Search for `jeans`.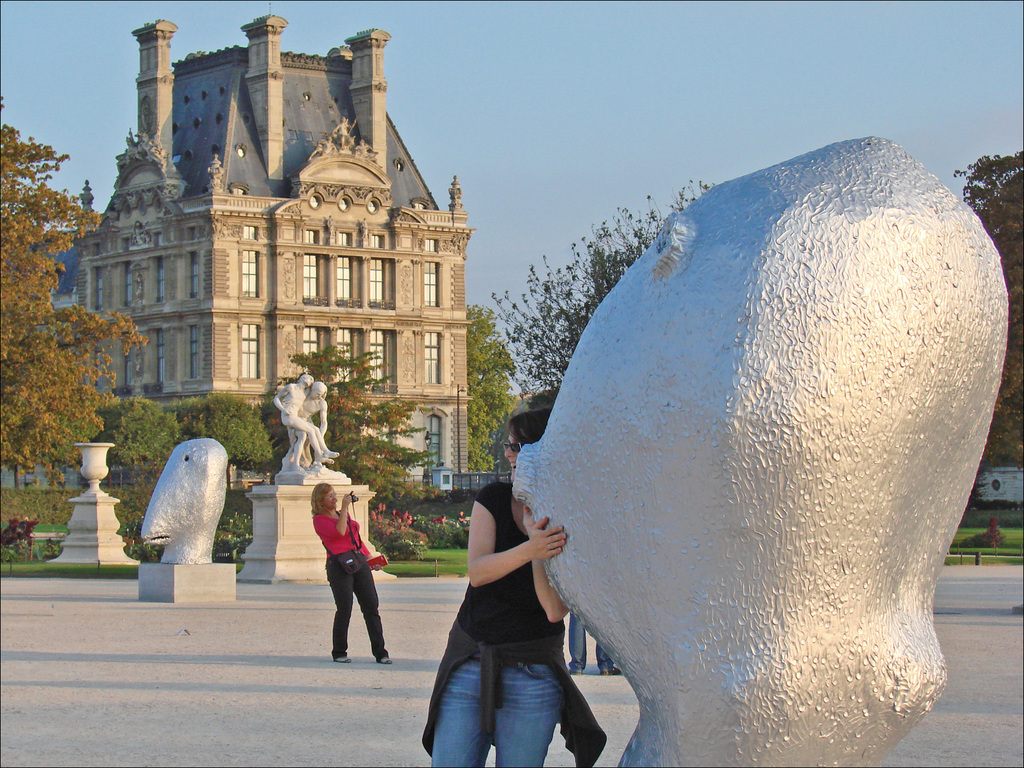
Found at <bbox>323, 562, 390, 659</bbox>.
